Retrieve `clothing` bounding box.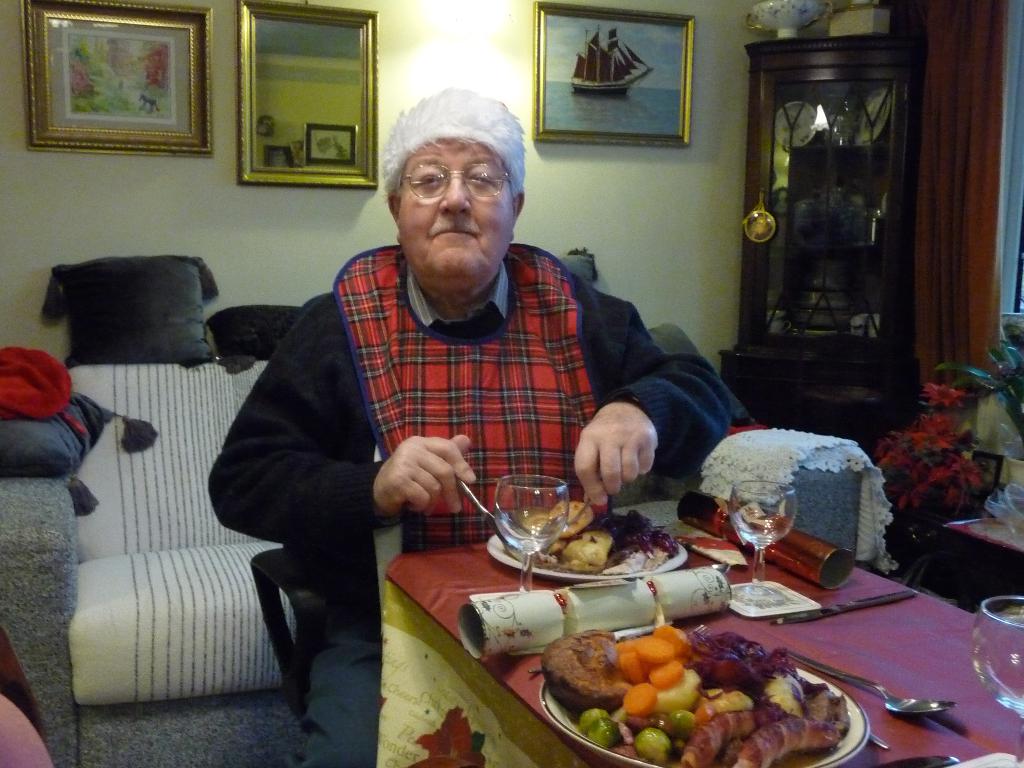
Bounding box: box=[209, 241, 739, 767].
